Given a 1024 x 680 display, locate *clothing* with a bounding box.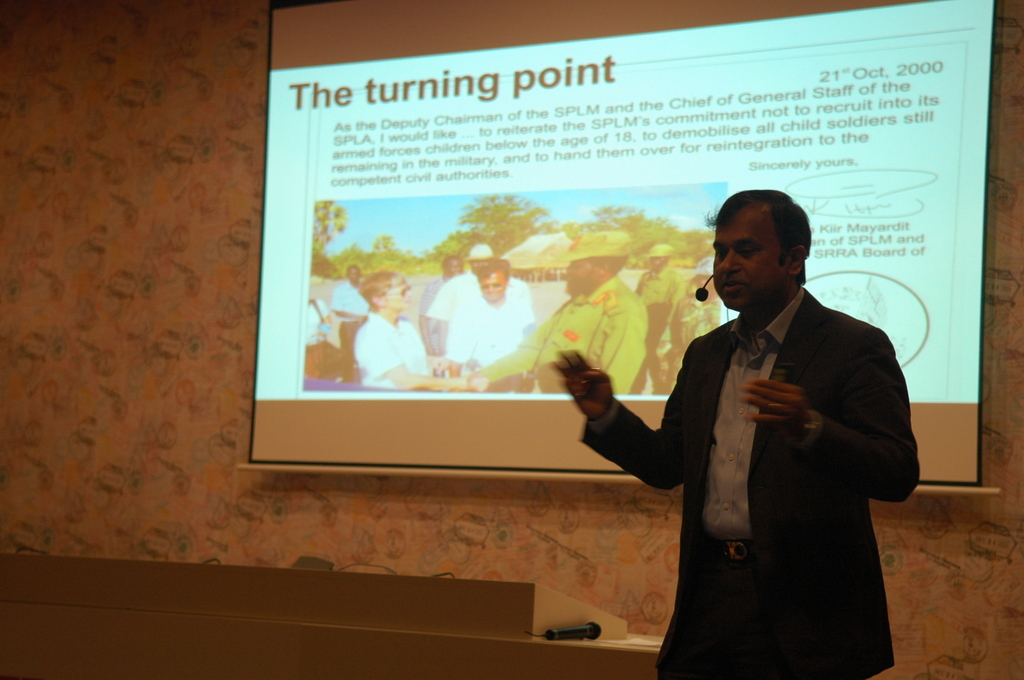
Located: (312, 303, 337, 369).
